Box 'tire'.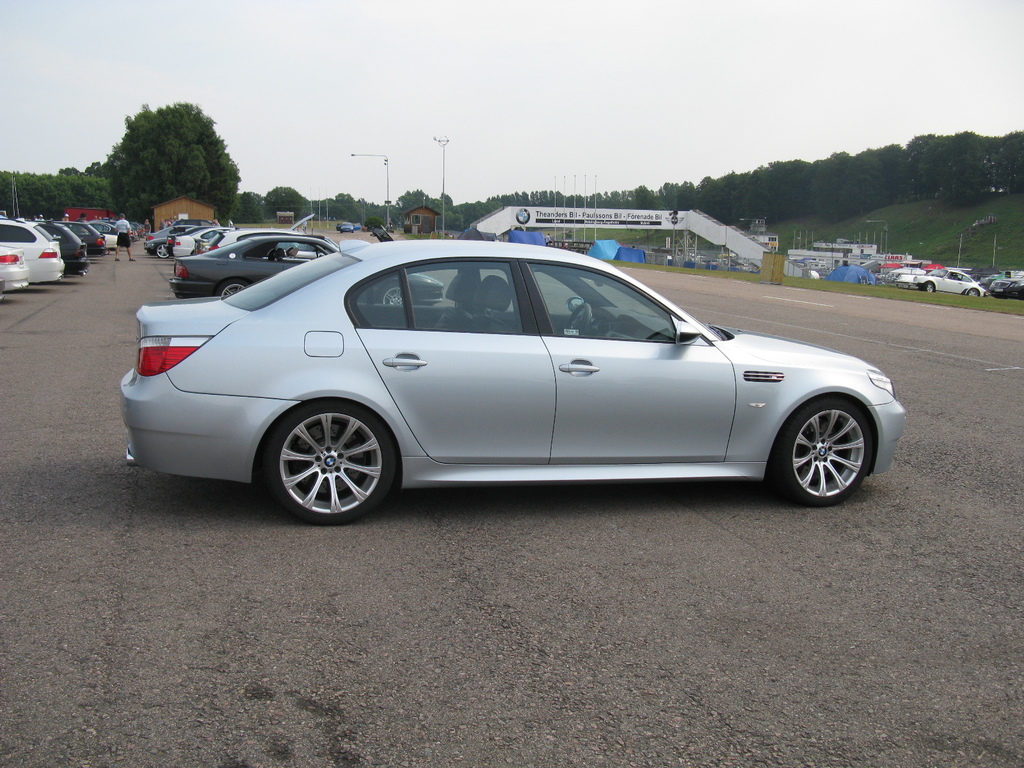
box(377, 278, 407, 304).
